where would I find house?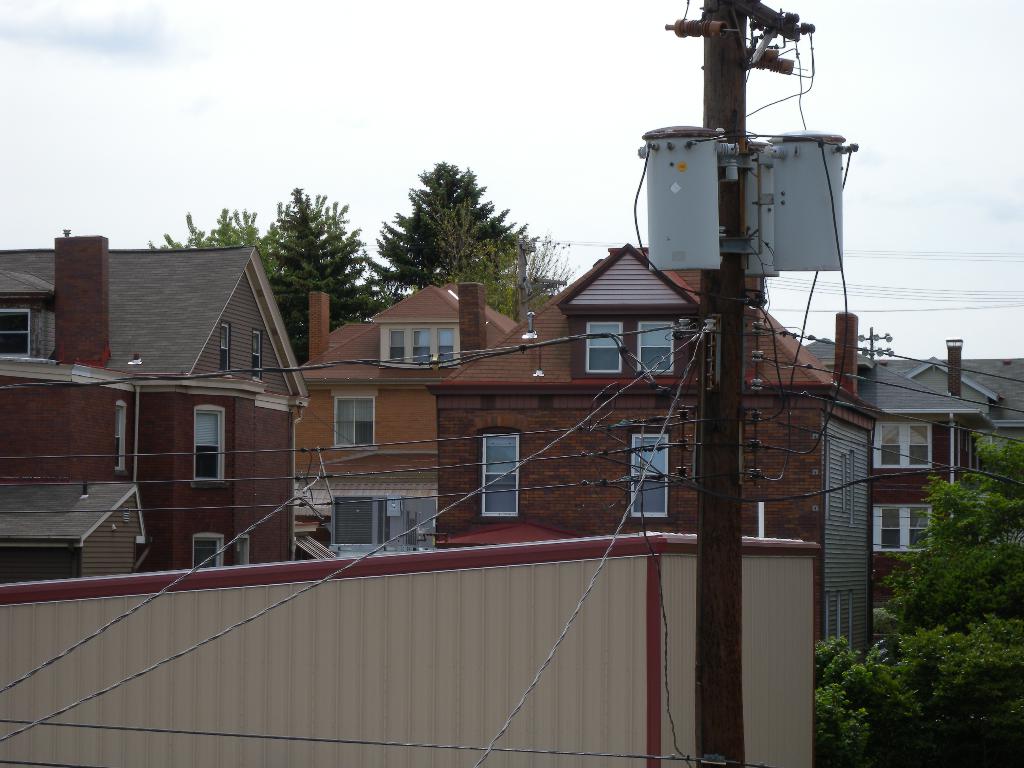
At (x1=798, y1=335, x2=994, y2=609).
